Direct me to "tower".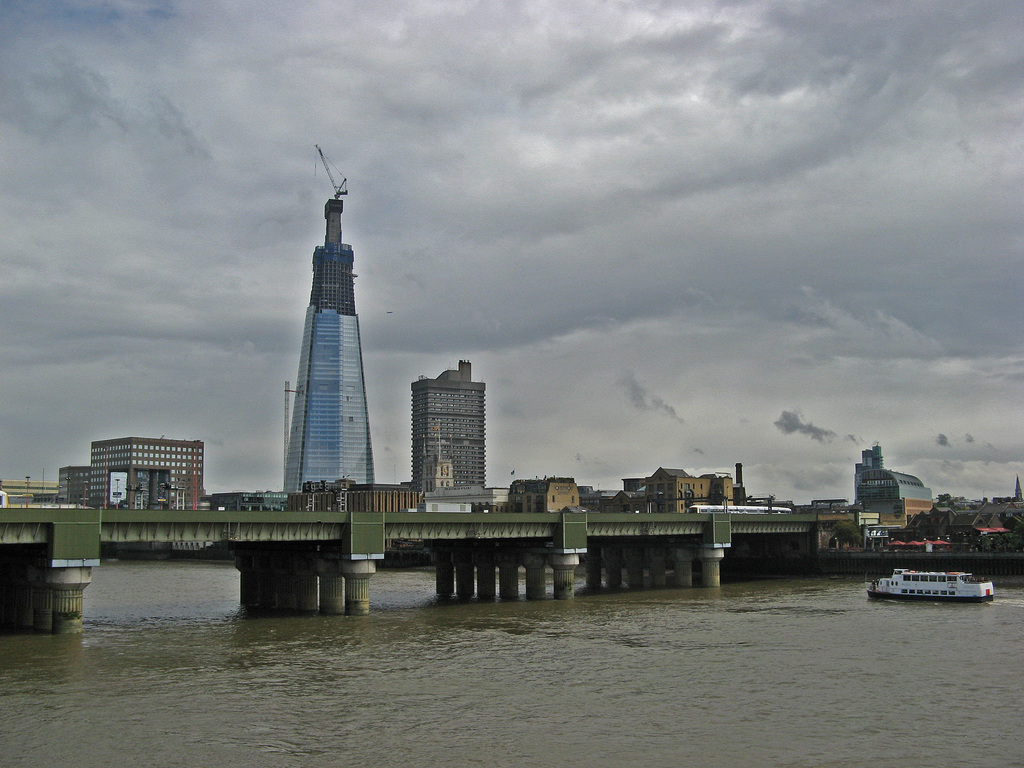
Direction: rect(406, 349, 488, 490).
